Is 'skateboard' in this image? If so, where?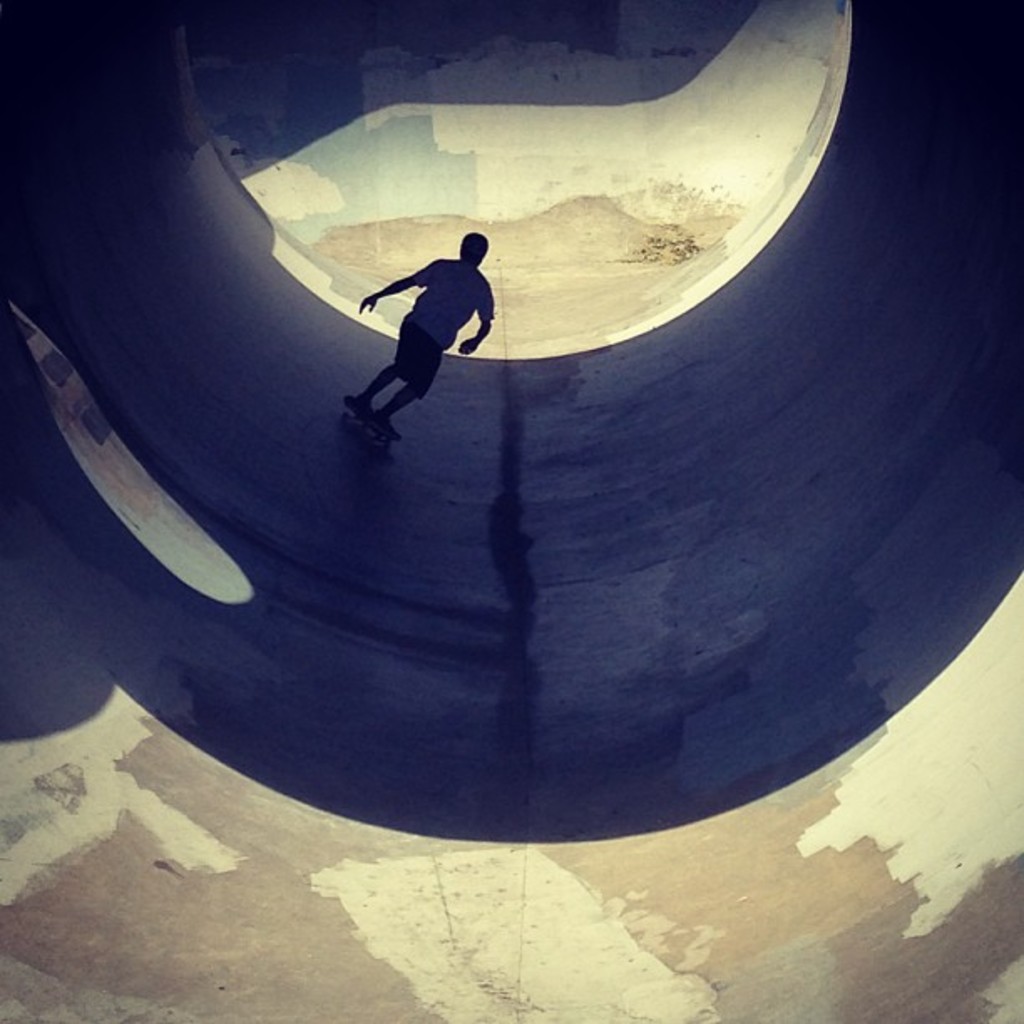
Yes, at 338:392:412:443.
